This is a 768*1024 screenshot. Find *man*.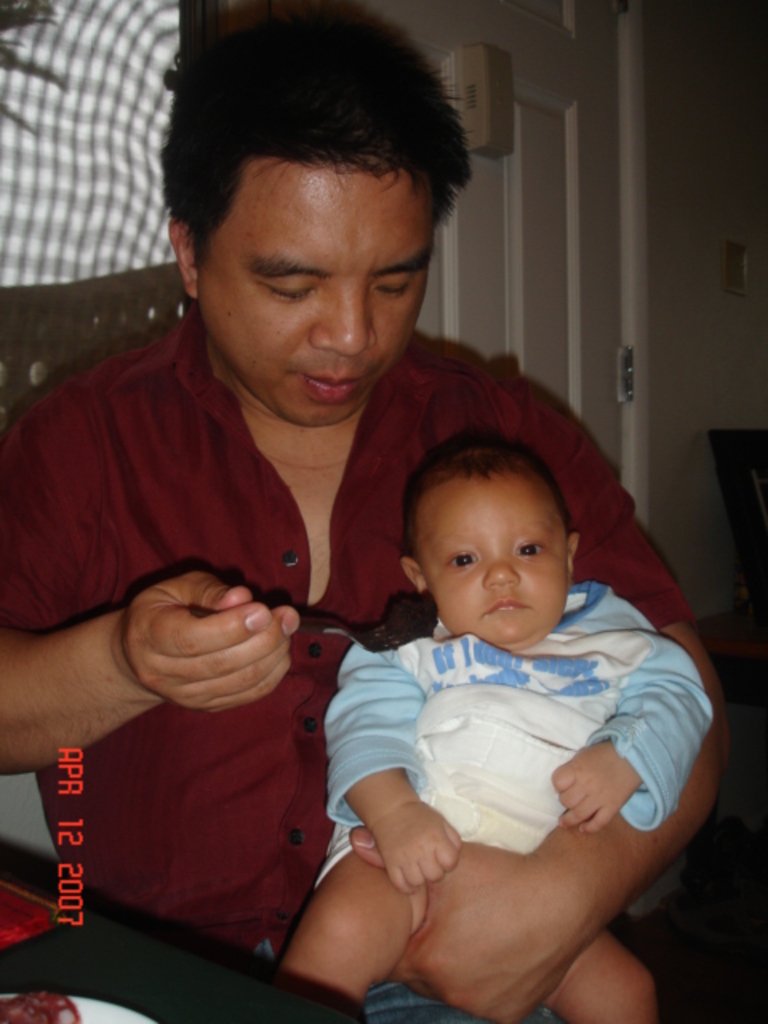
Bounding box: {"left": 2, "top": 2, "right": 733, "bottom": 1022}.
